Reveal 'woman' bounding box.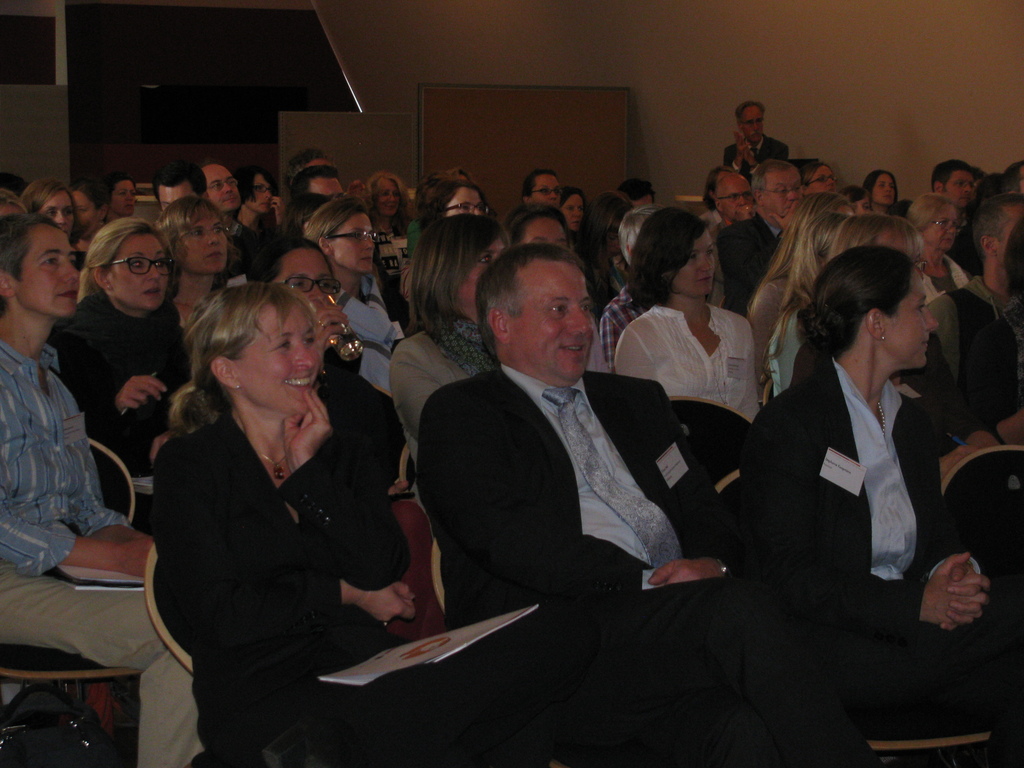
Revealed: bbox(227, 227, 406, 515).
